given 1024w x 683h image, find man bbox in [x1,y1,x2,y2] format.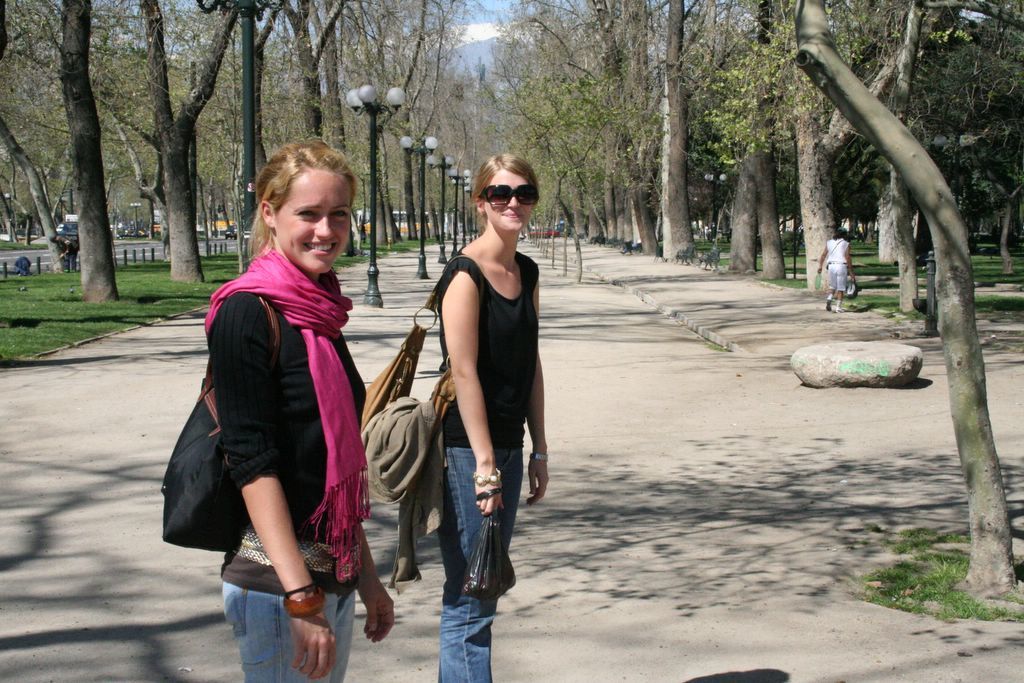
[816,232,855,314].
